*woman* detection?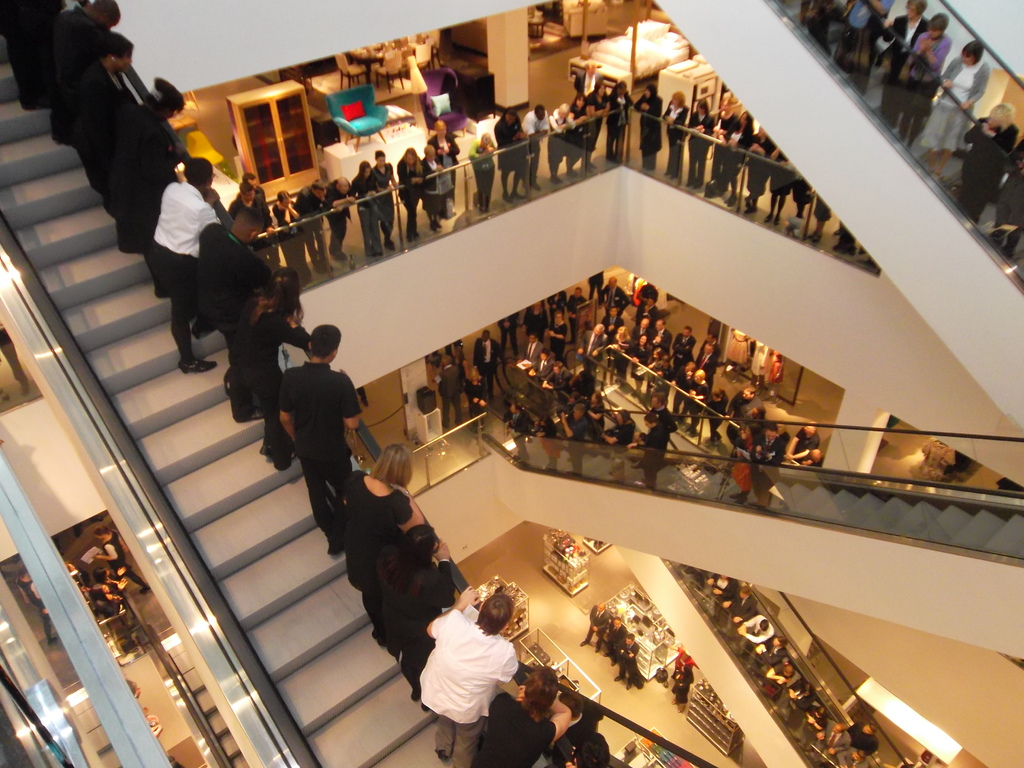
x1=568 y1=93 x2=593 y2=176
